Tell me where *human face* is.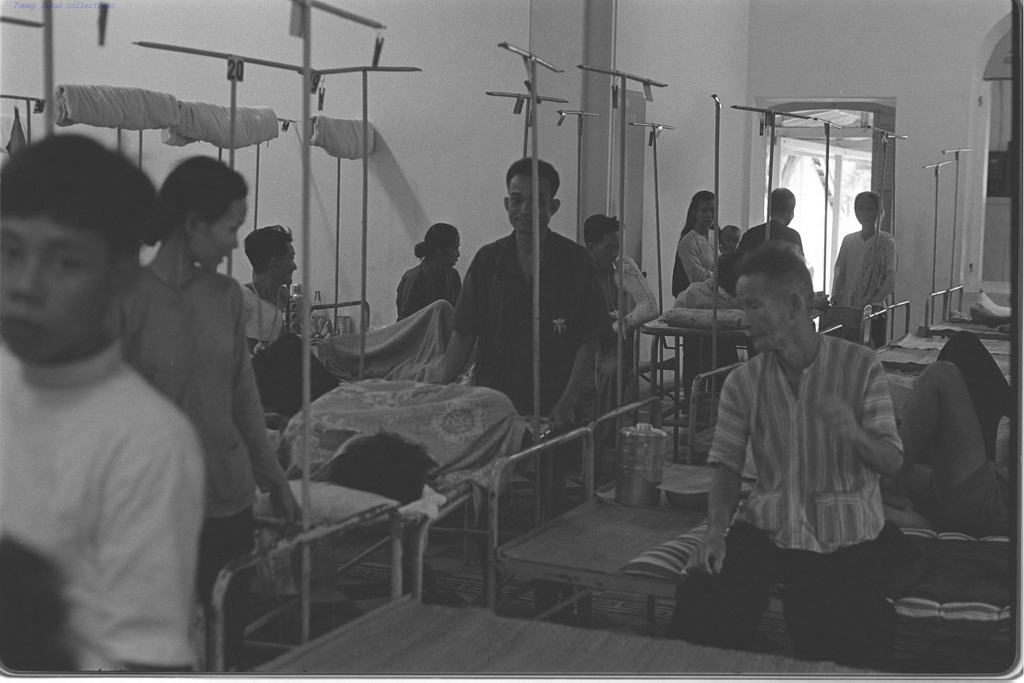
*human face* is at 723:232:737:252.
